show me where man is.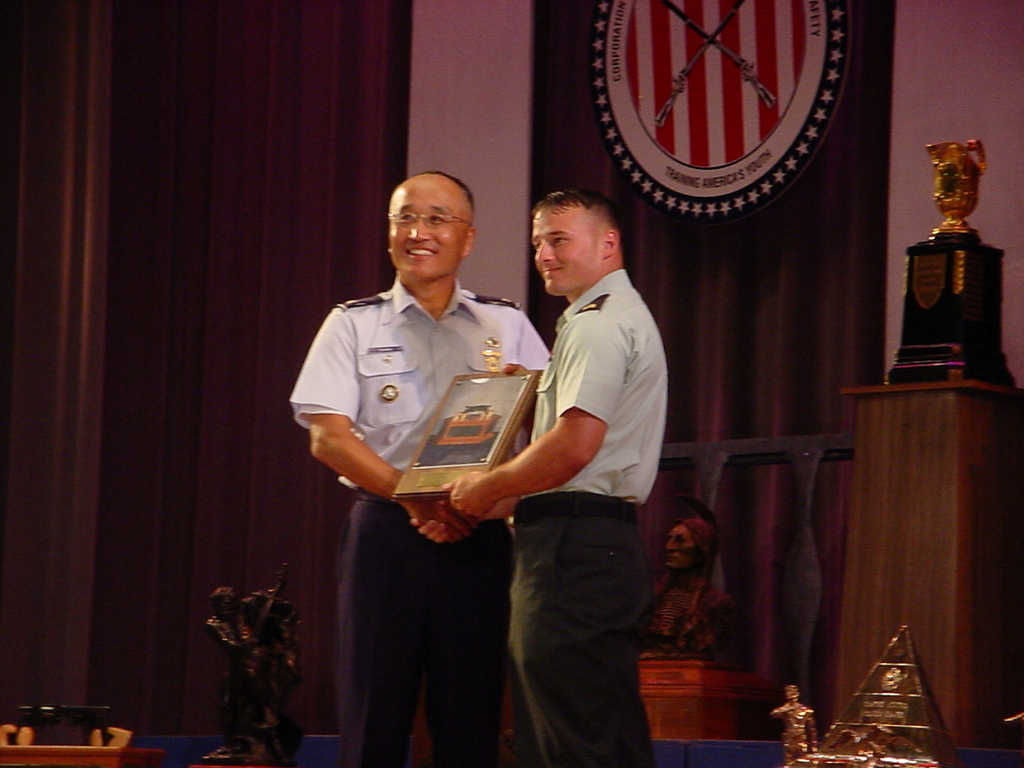
man is at bbox=[409, 188, 673, 767].
